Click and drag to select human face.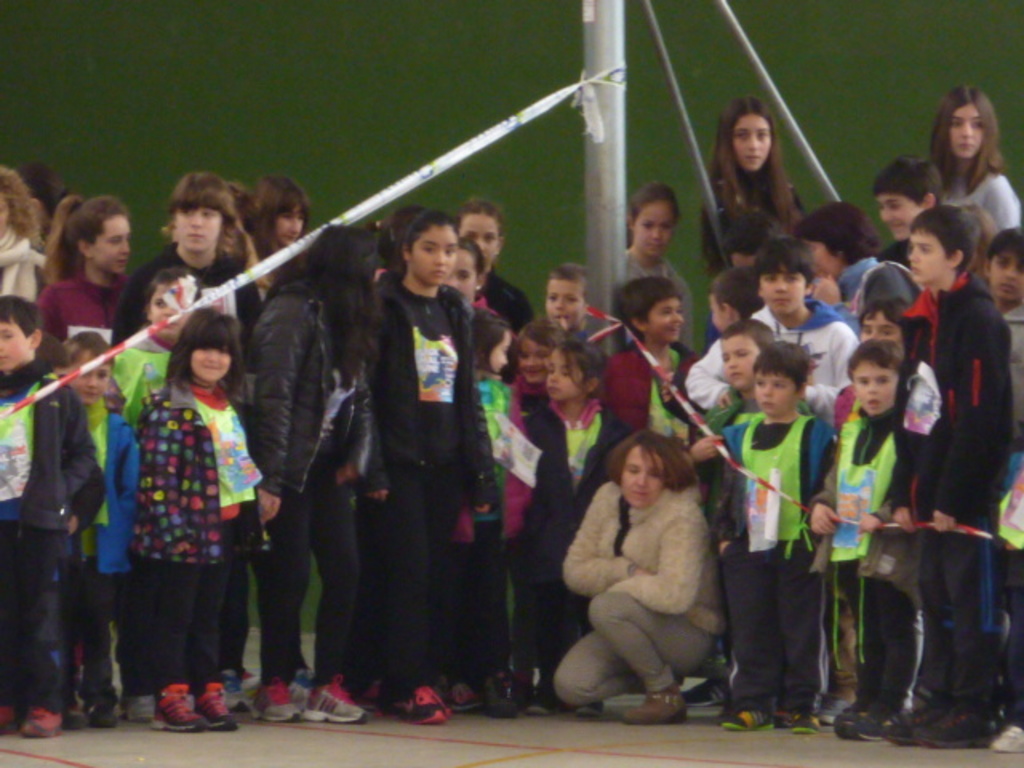
Selection: {"x1": 755, "y1": 374, "x2": 798, "y2": 421}.
